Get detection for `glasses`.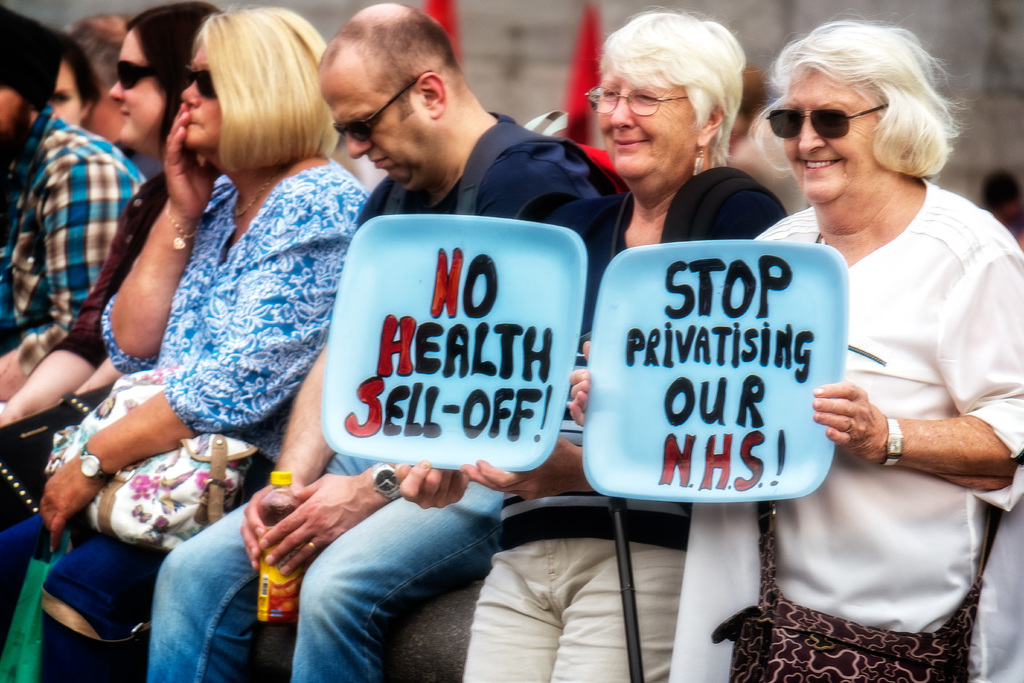
Detection: bbox=[332, 70, 442, 133].
